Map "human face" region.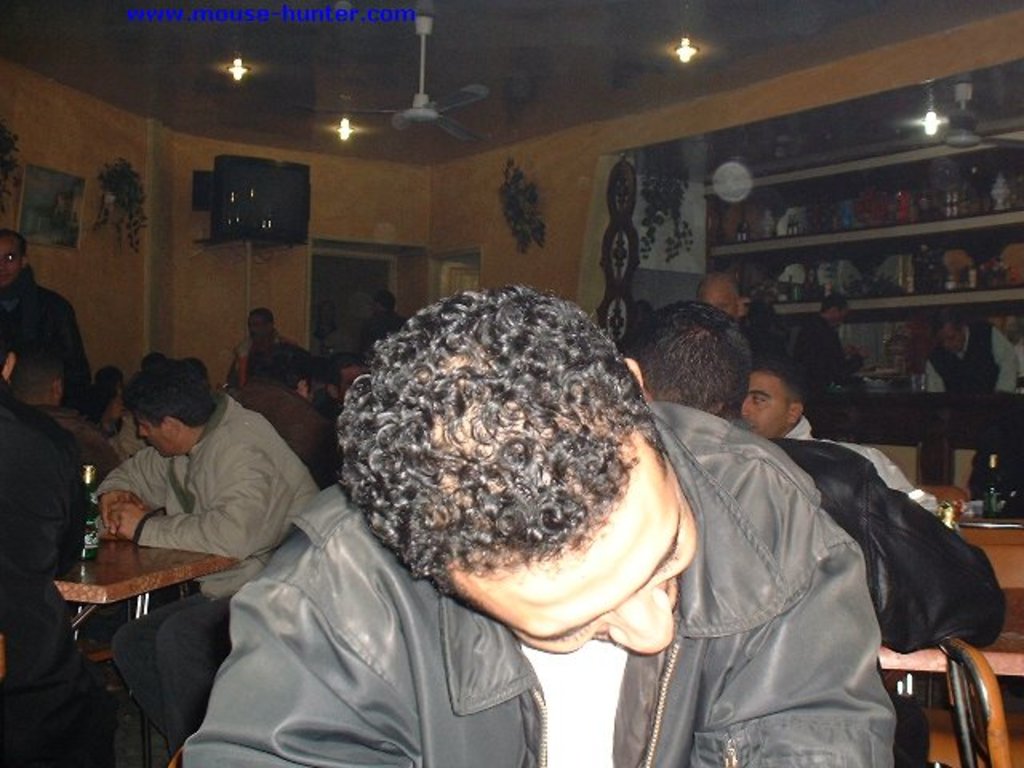
Mapped to BBox(936, 323, 960, 352).
